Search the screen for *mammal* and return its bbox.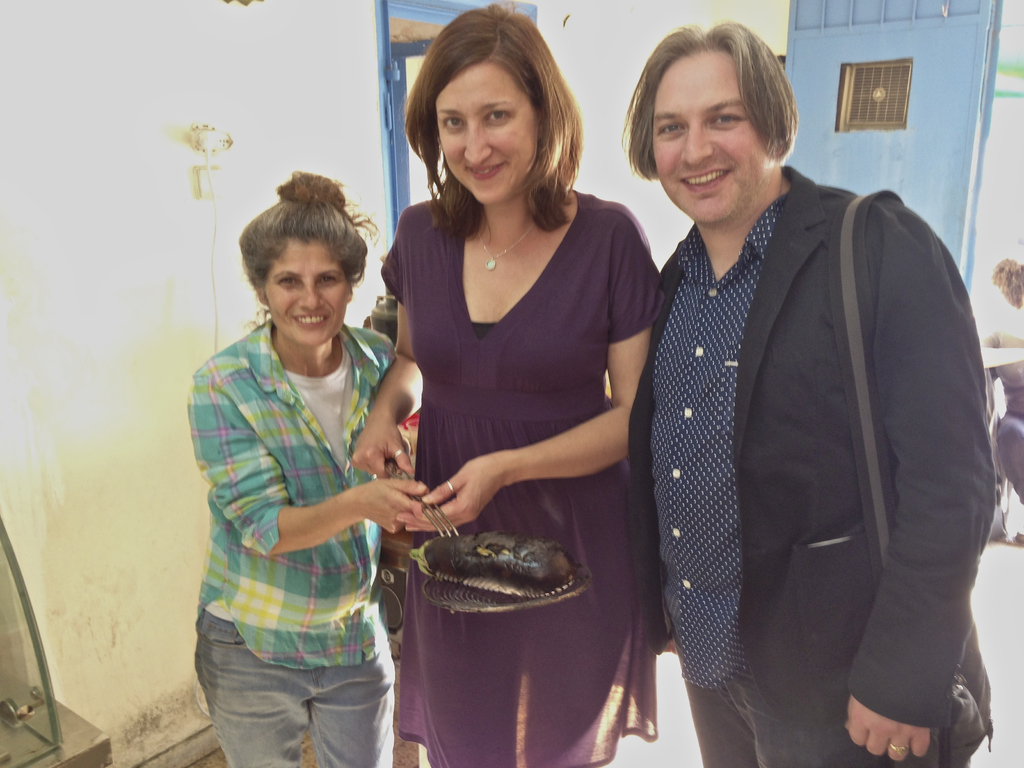
Found: {"x1": 349, "y1": 0, "x2": 664, "y2": 767}.
